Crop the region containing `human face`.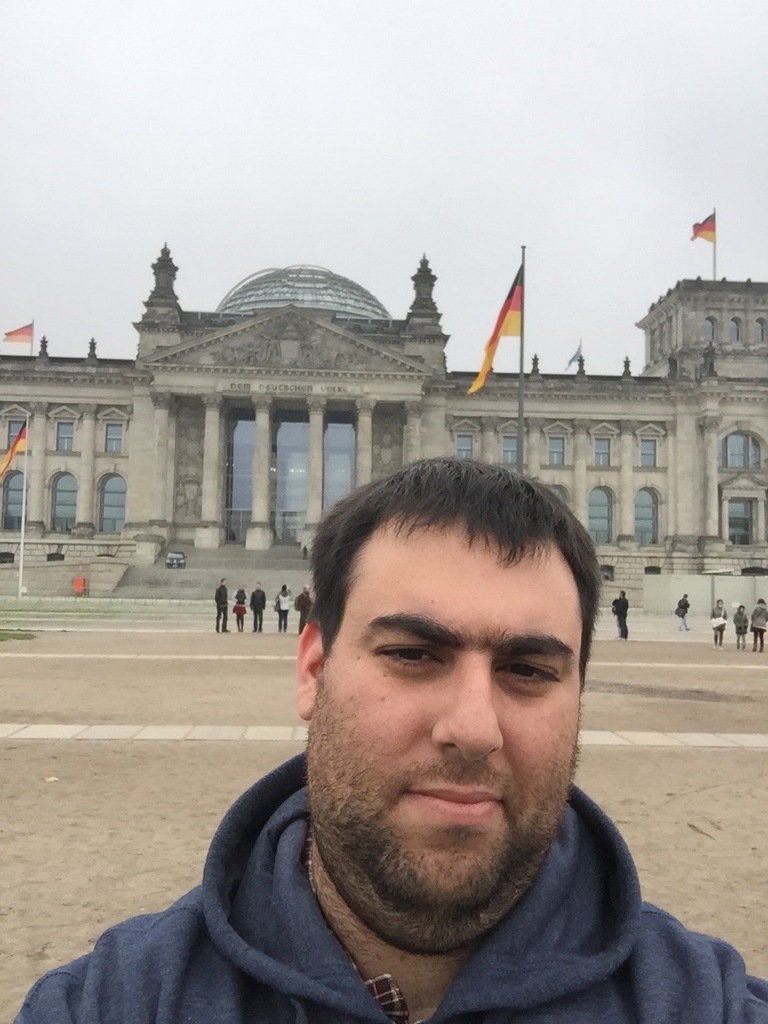
Crop region: (left=304, top=515, right=577, bottom=952).
